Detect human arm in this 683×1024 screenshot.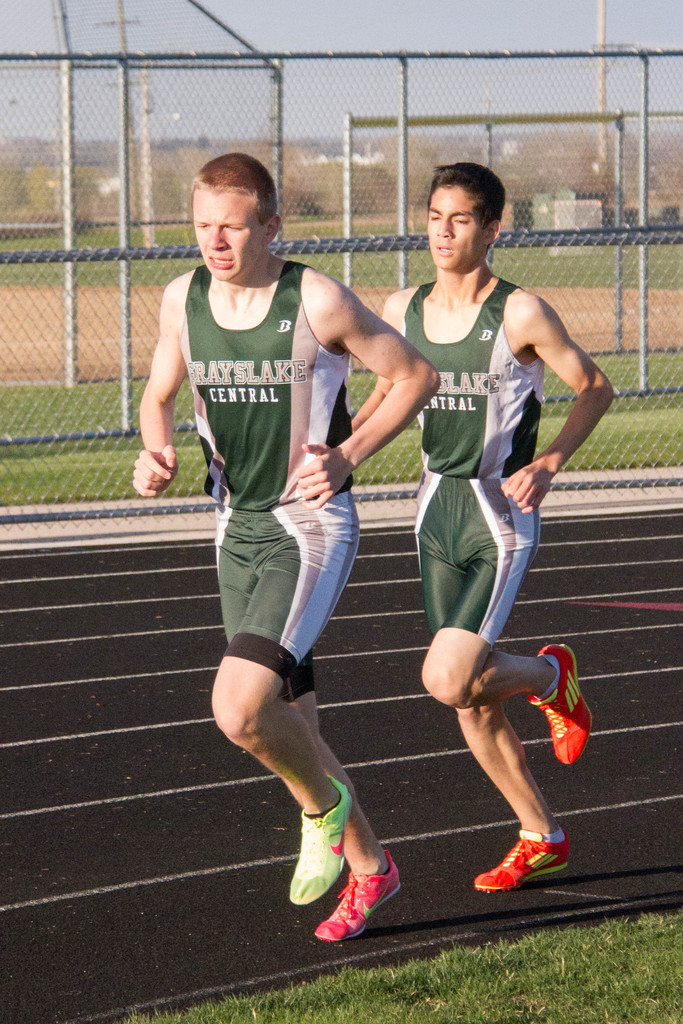
Detection: 498 287 621 518.
